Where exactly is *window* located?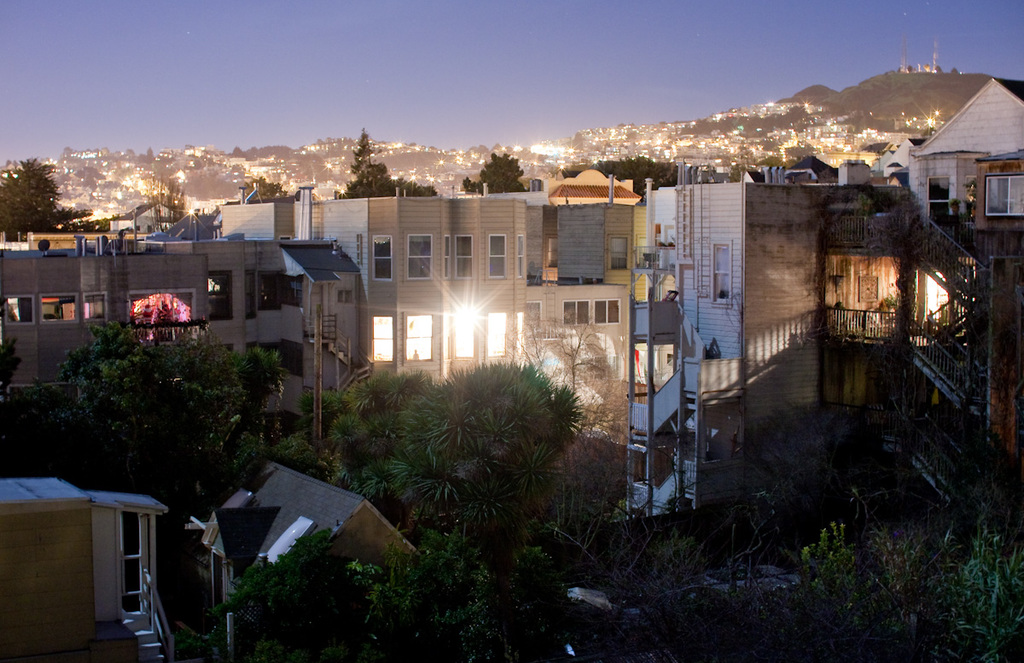
Its bounding box is rect(455, 236, 475, 282).
